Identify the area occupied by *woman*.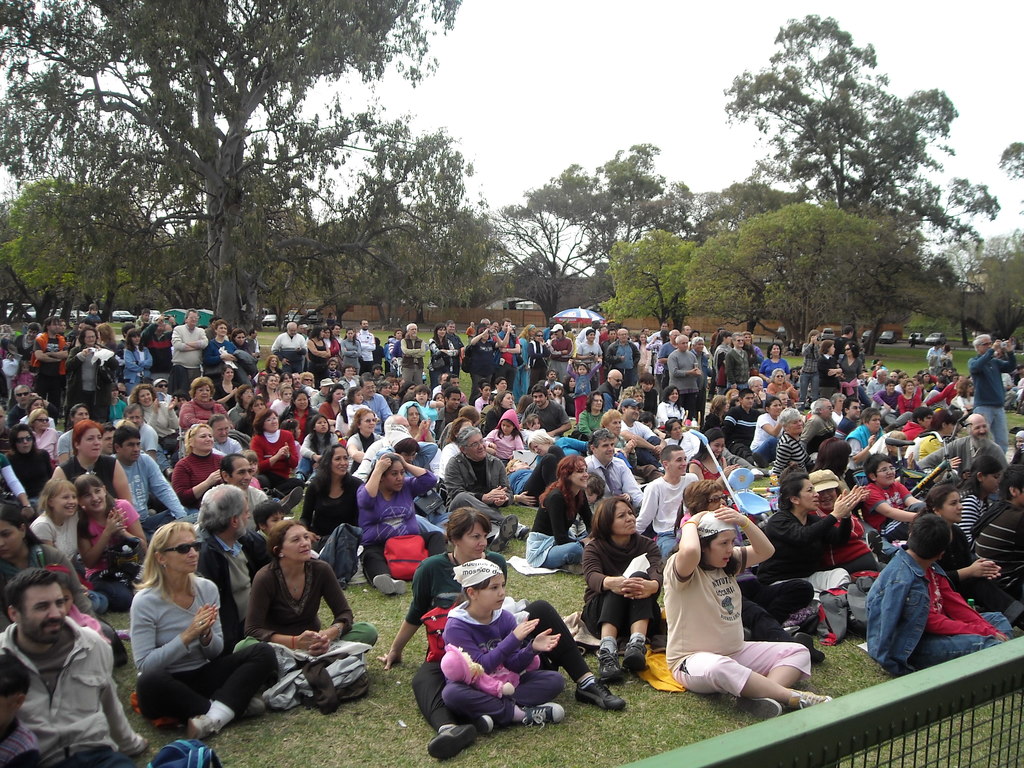
Area: region(489, 391, 516, 440).
